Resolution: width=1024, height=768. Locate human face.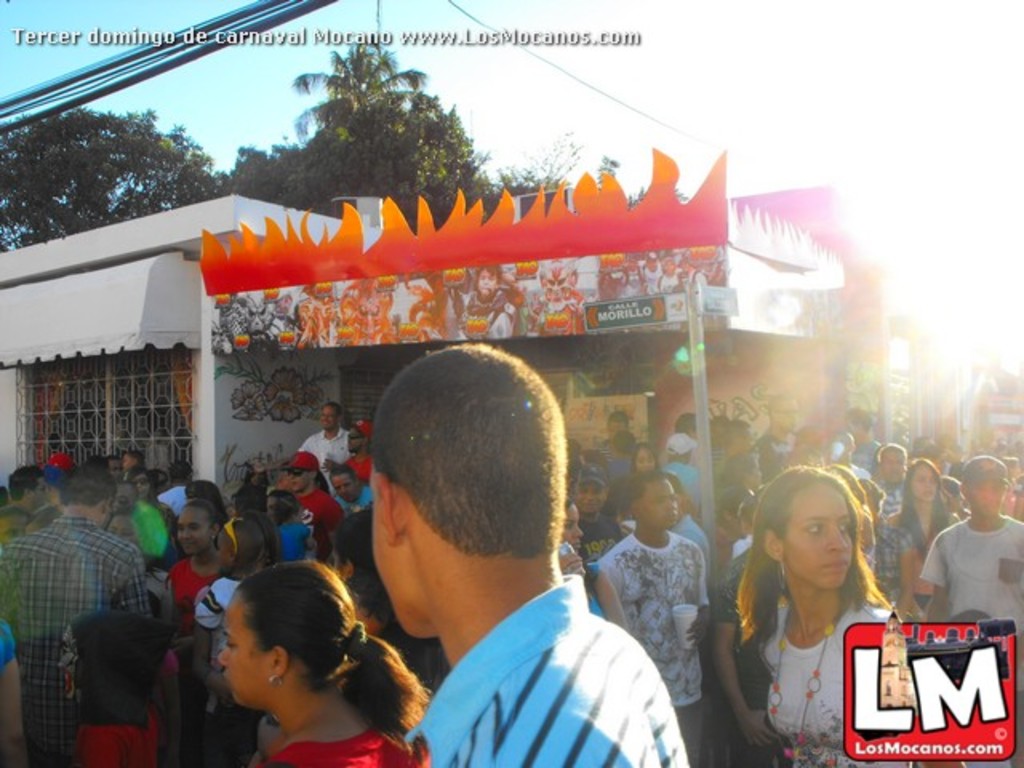
x1=216, y1=587, x2=274, y2=704.
